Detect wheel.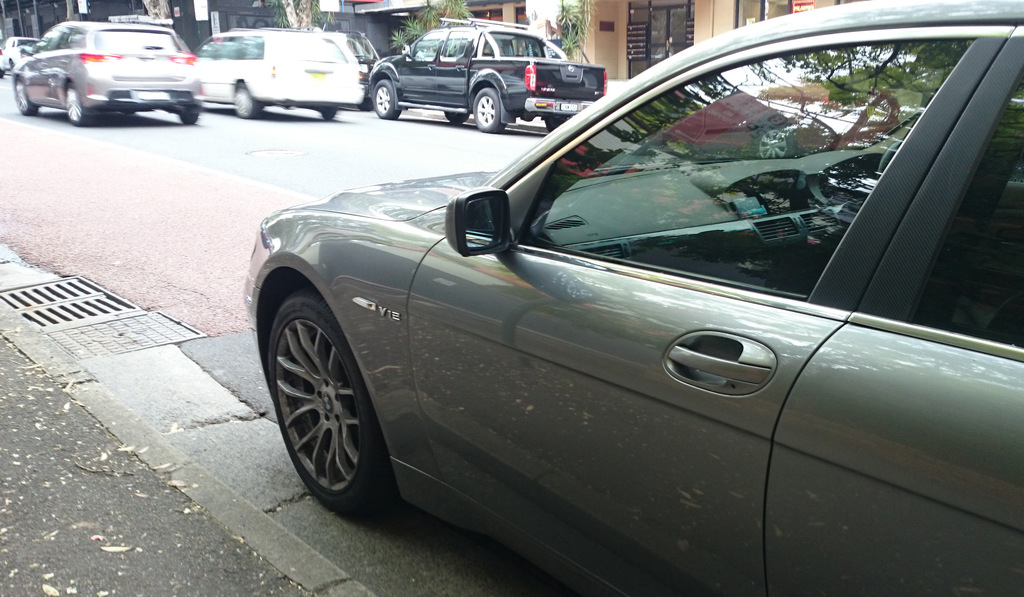
Detected at bbox=[476, 88, 506, 132].
